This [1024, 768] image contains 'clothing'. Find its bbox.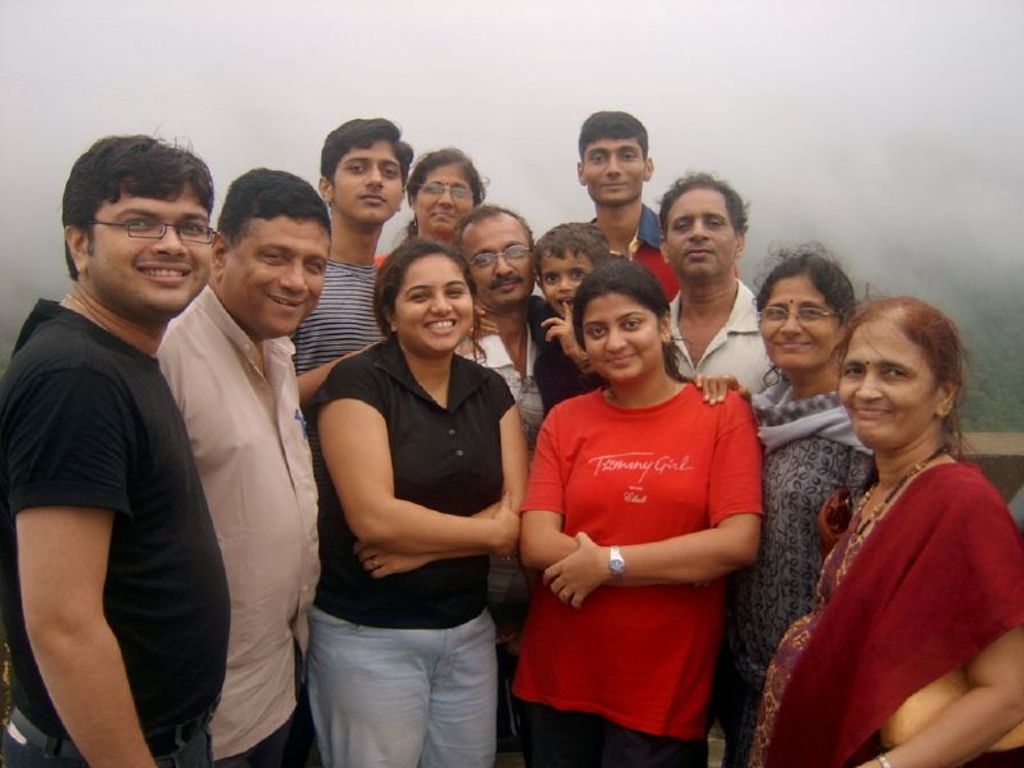
(left=522, top=358, right=765, bottom=736).
